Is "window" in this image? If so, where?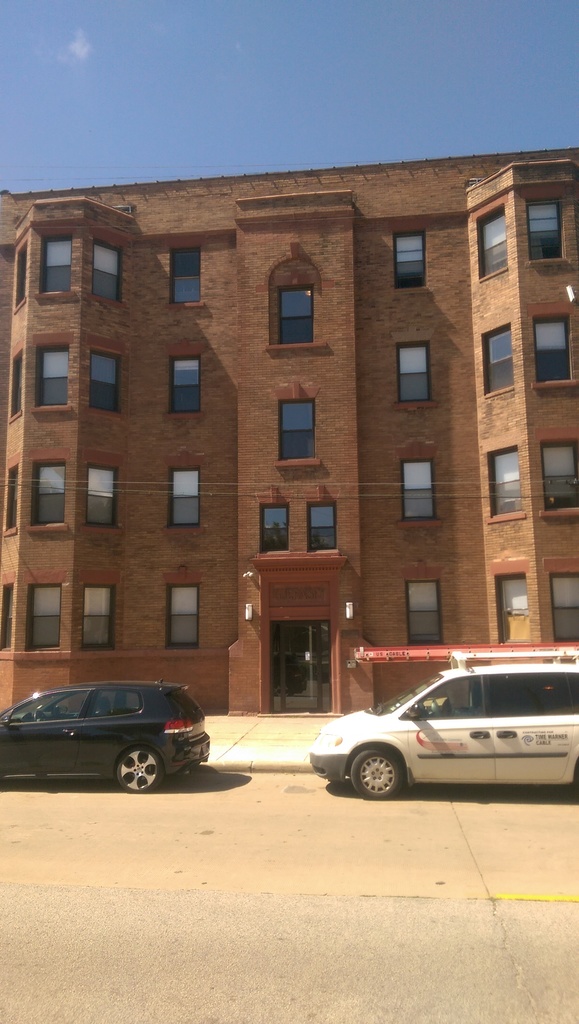
Yes, at [256, 501, 292, 557].
